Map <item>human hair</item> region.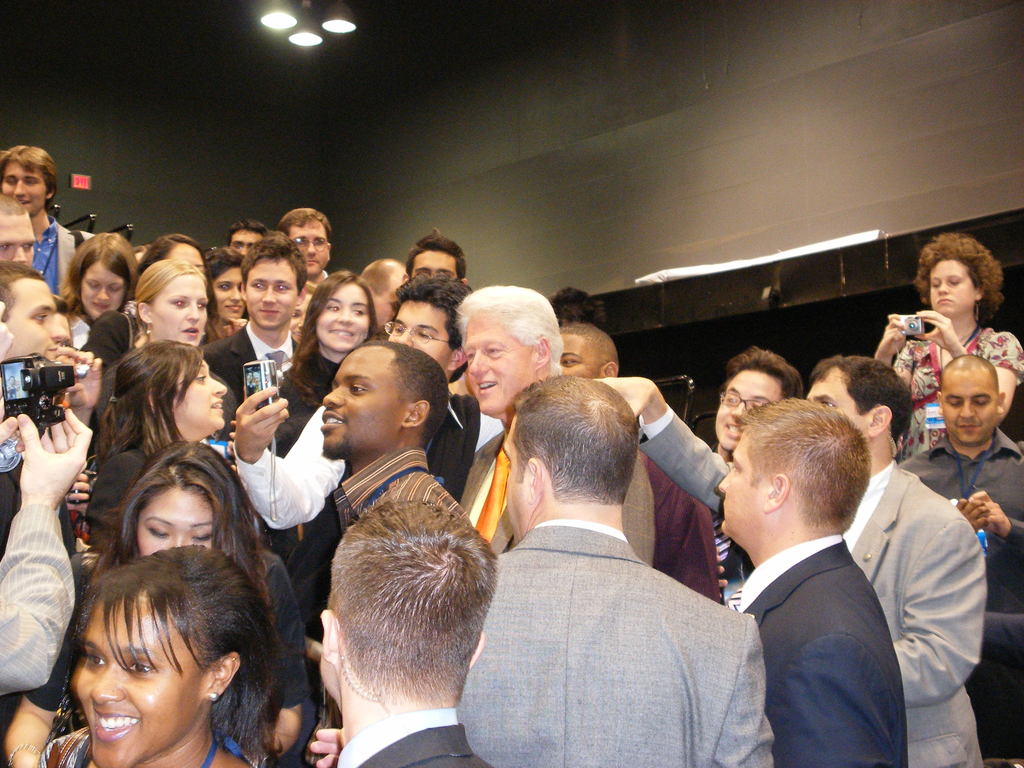
Mapped to (x1=51, y1=550, x2=276, y2=748).
